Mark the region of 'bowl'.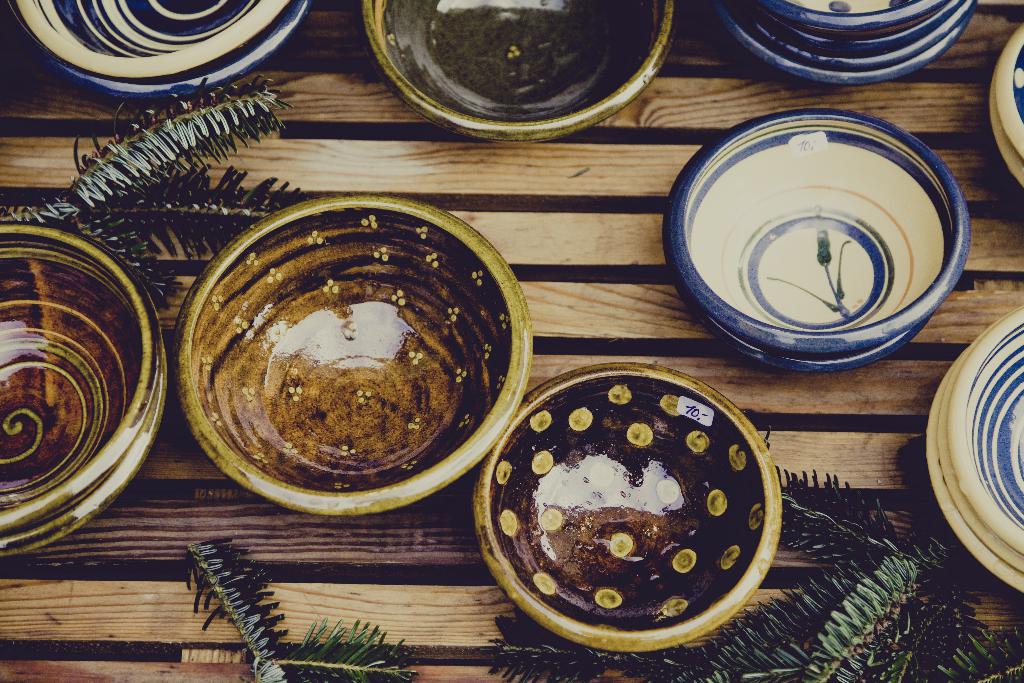
Region: {"left": 728, "top": 0, "right": 977, "bottom": 72}.
